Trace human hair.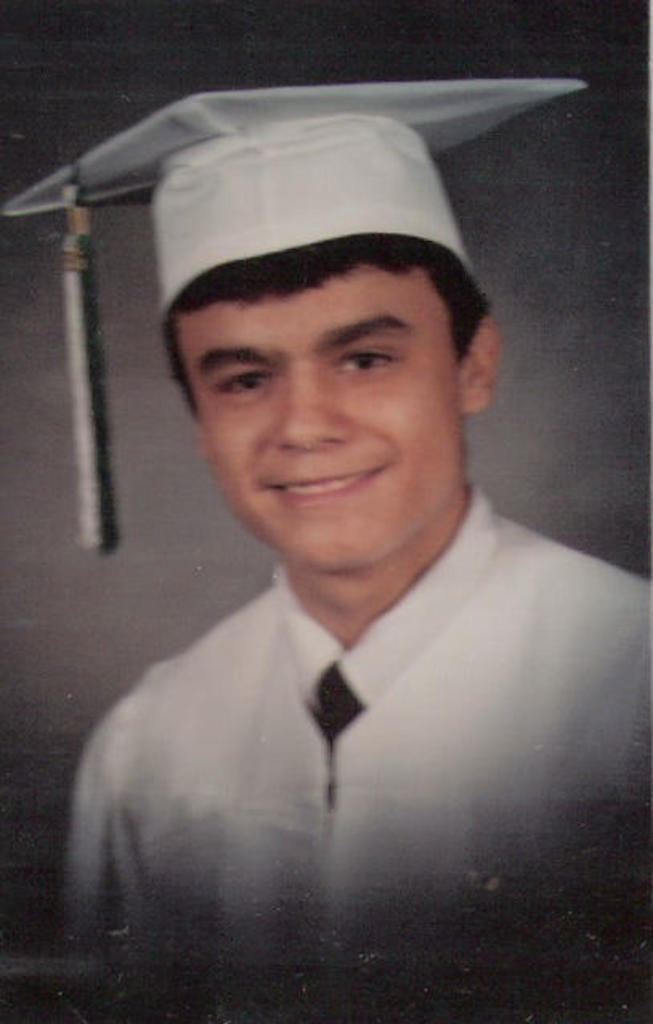
Traced to crop(162, 225, 488, 416).
